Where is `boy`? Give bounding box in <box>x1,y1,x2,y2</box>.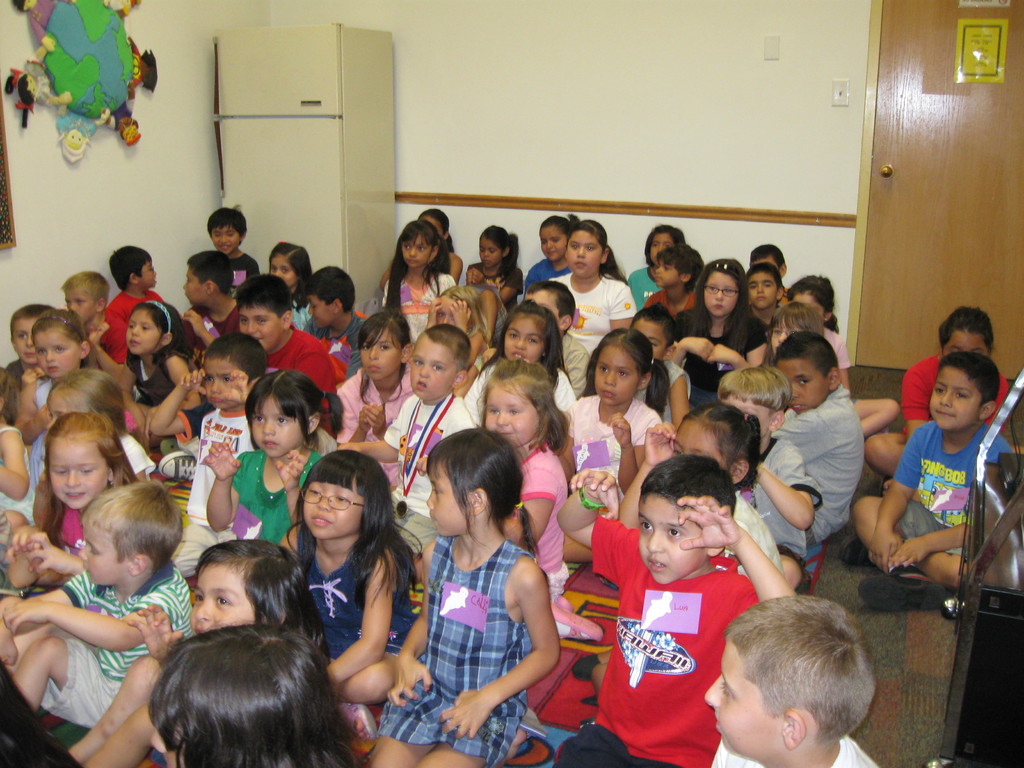
<box>853,352,1013,616</box>.
